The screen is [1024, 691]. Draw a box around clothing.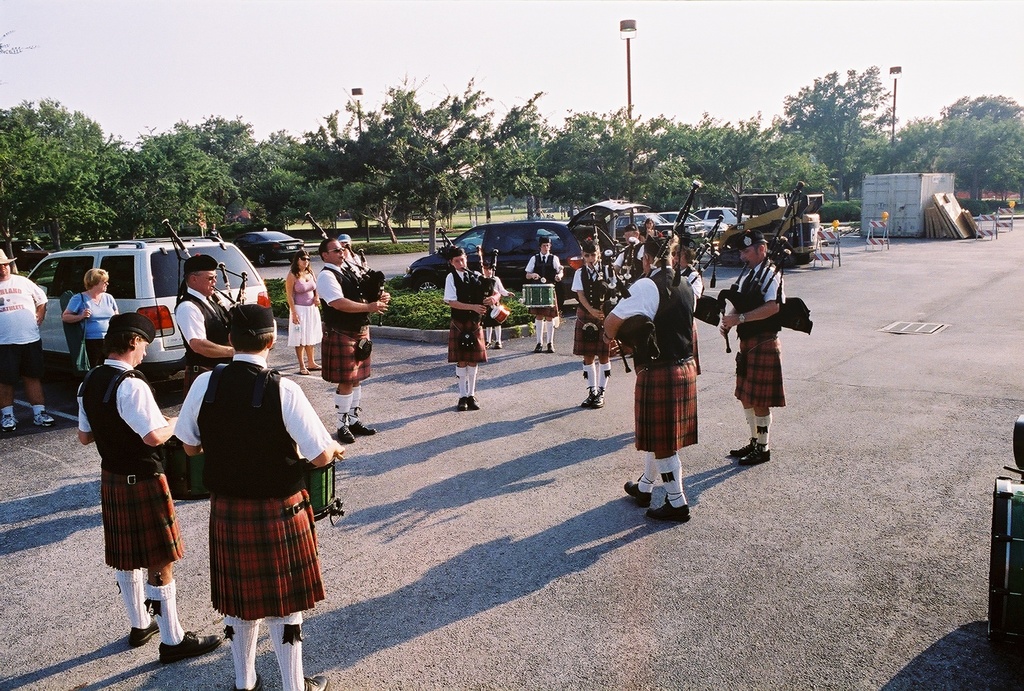
[x1=442, y1=267, x2=488, y2=363].
